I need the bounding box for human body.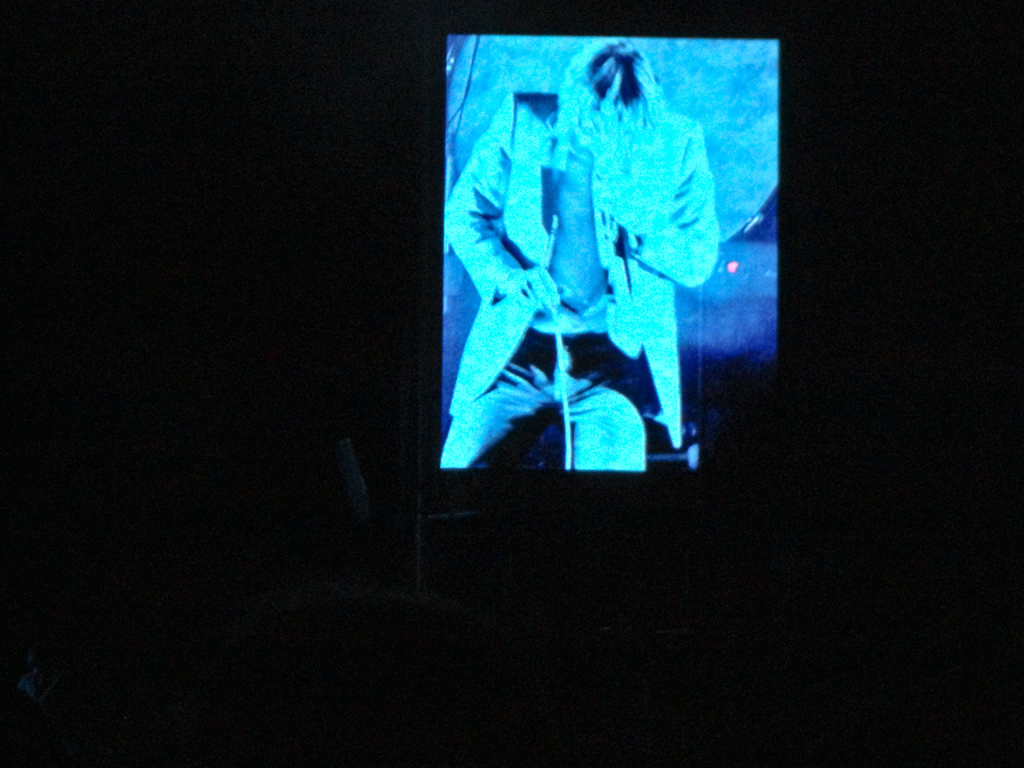
Here it is: box(460, 52, 740, 484).
